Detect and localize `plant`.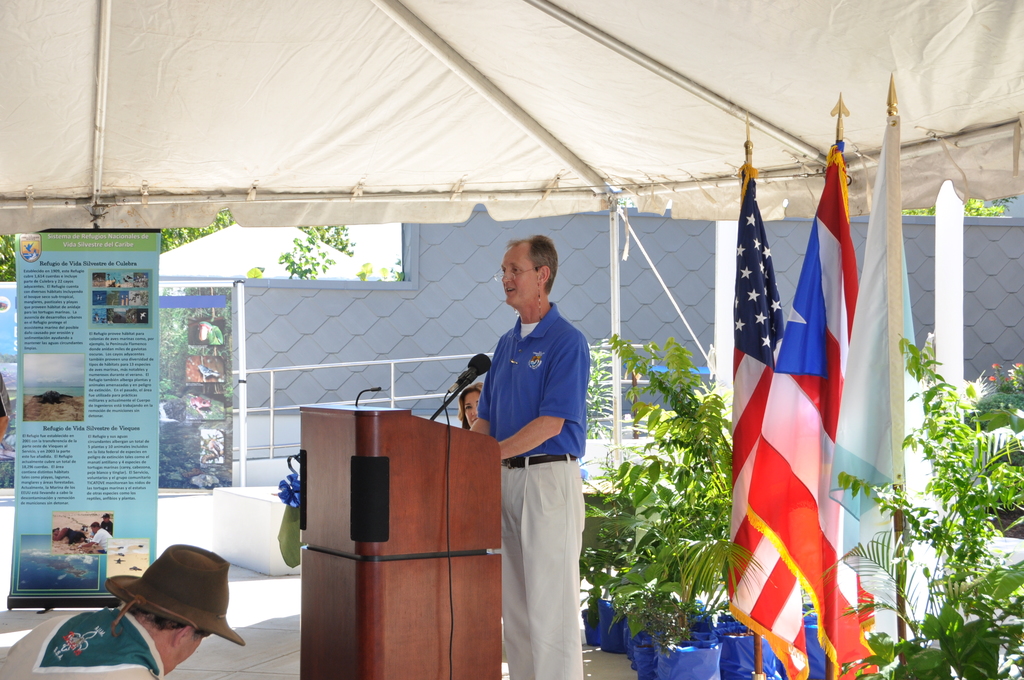
Localized at 899, 339, 1018, 659.
